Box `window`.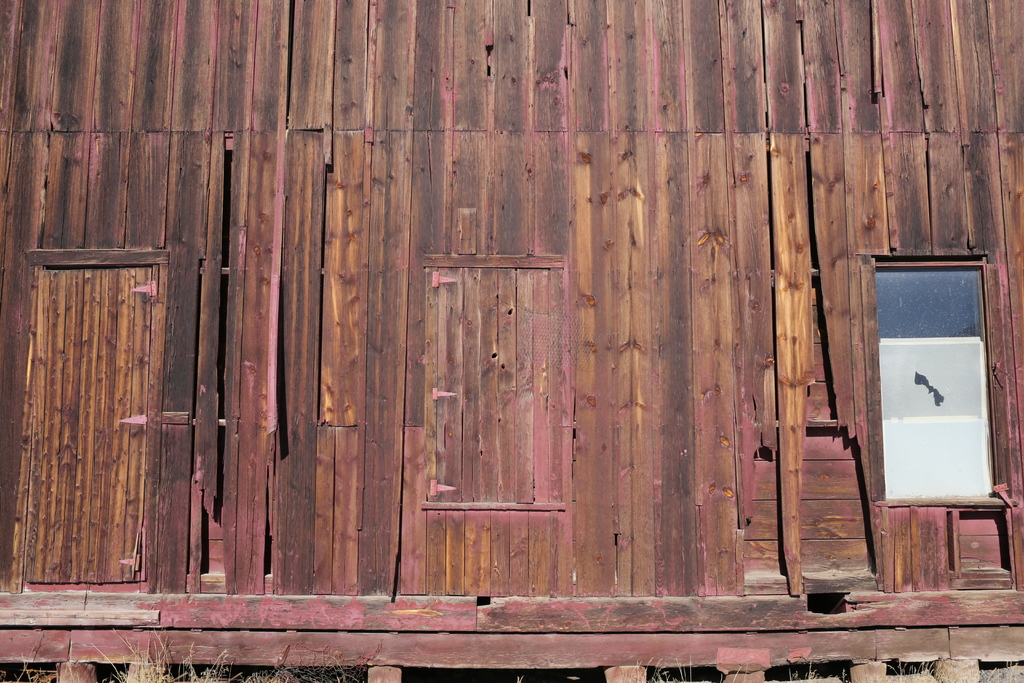
bbox=(877, 260, 993, 506).
